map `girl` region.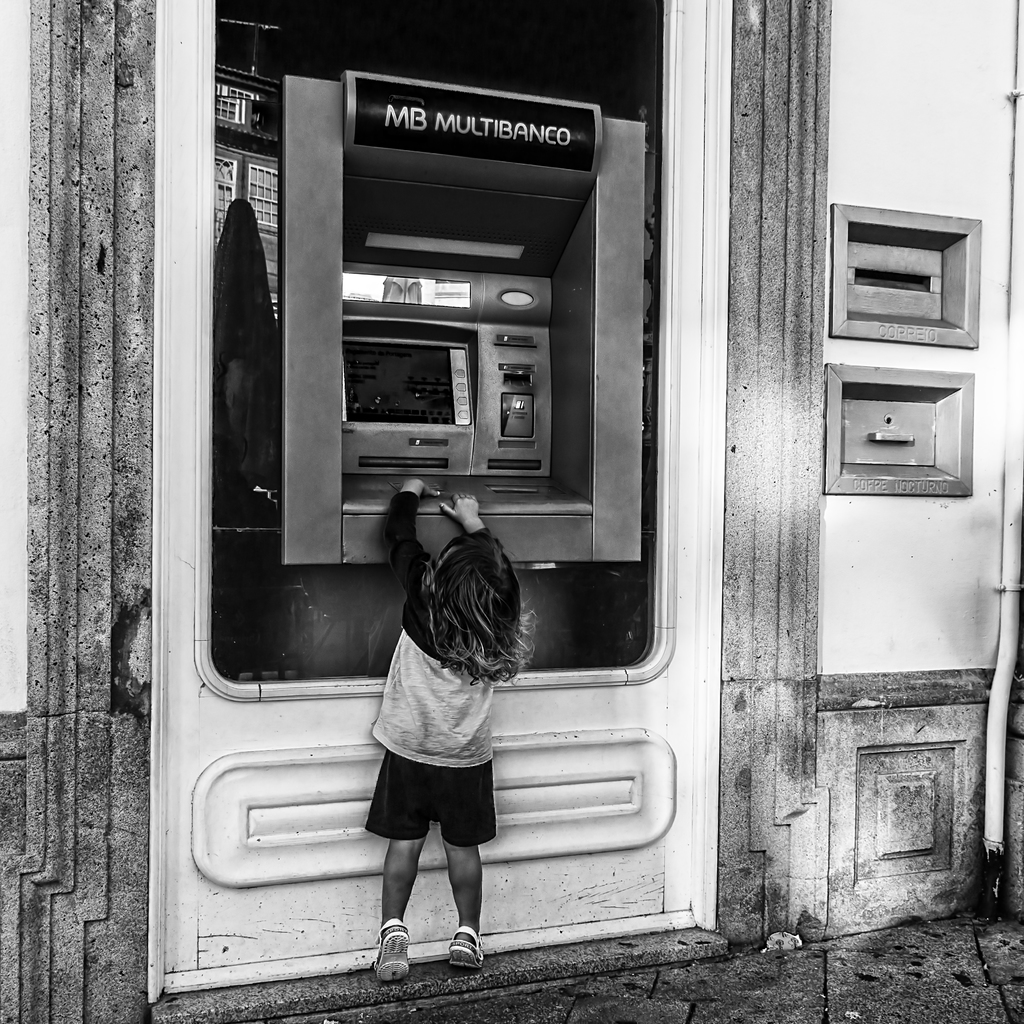
Mapped to (left=365, top=482, right=528, bottom=980).
